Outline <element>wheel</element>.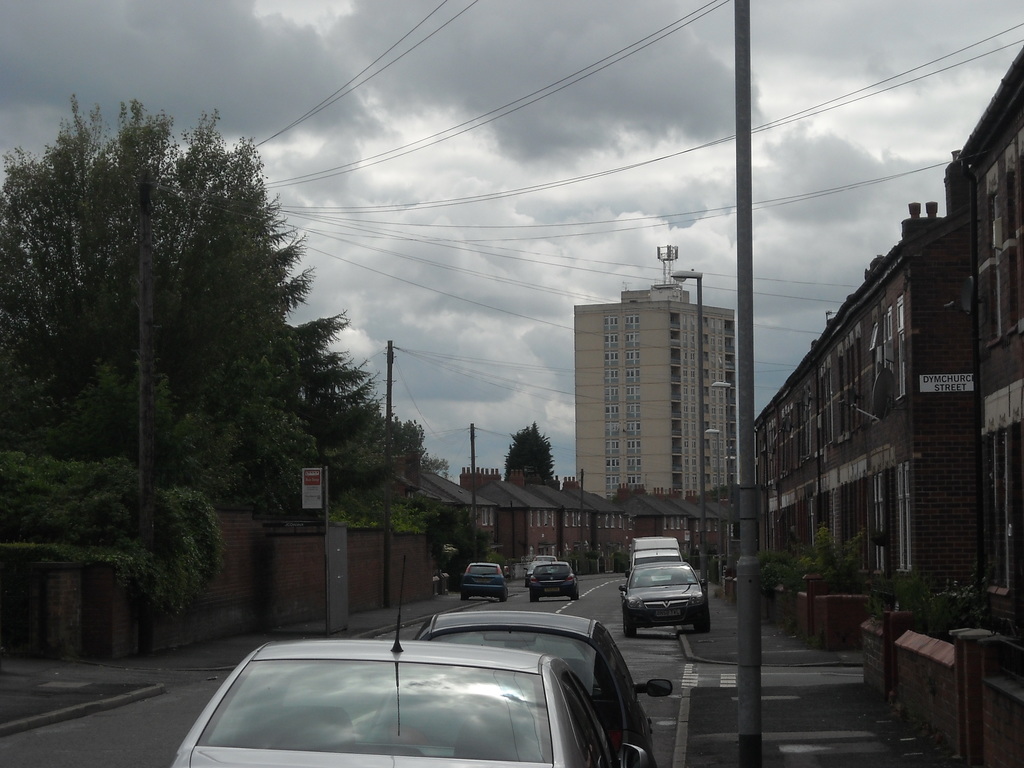
Outline: {"left": 459, "top": 596, "right": 468, "bottom": 598}.
